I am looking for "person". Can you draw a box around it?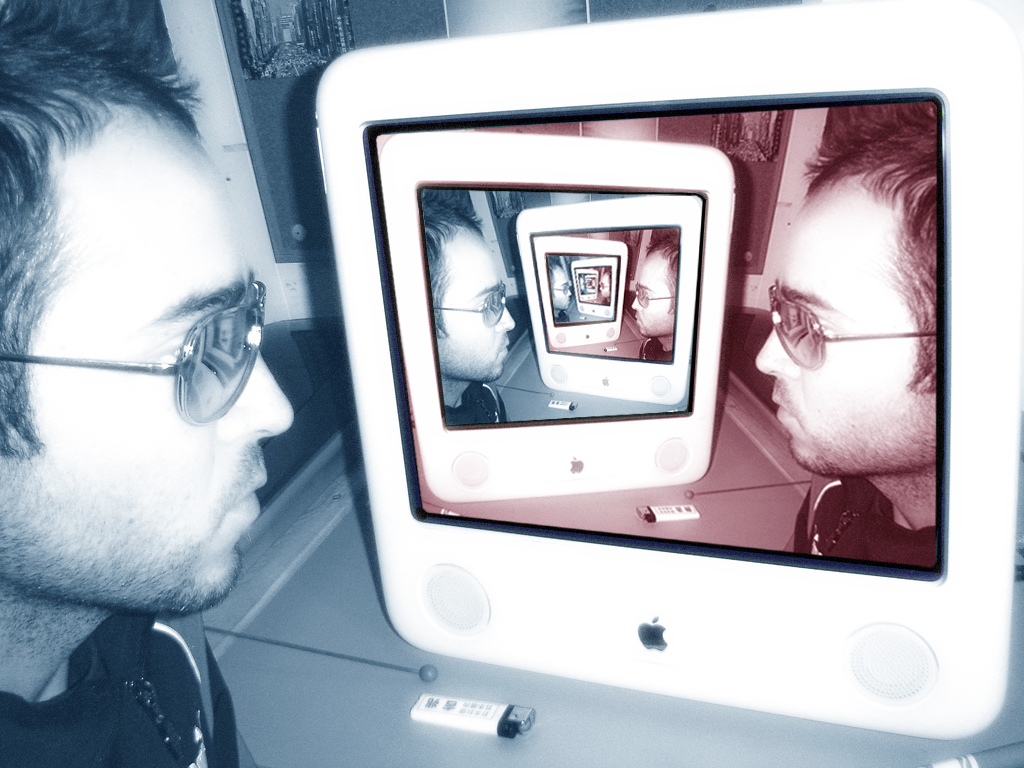
Sure, the bounding box is rect(630, 225, 677, 358).
